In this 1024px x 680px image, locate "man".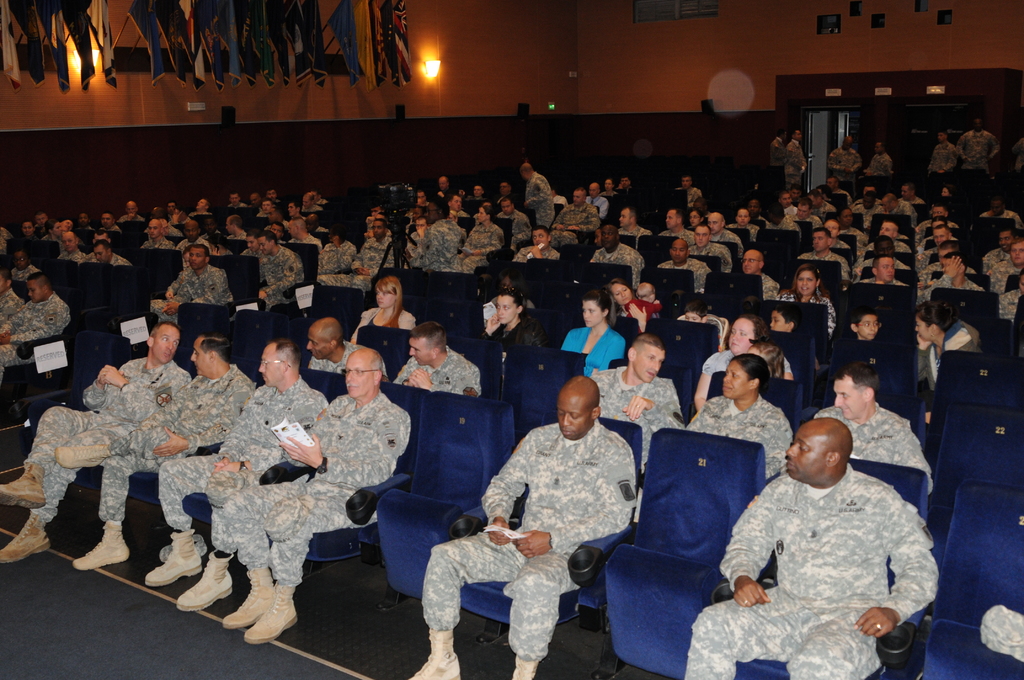
Bounding box: 226 218 247 241.
